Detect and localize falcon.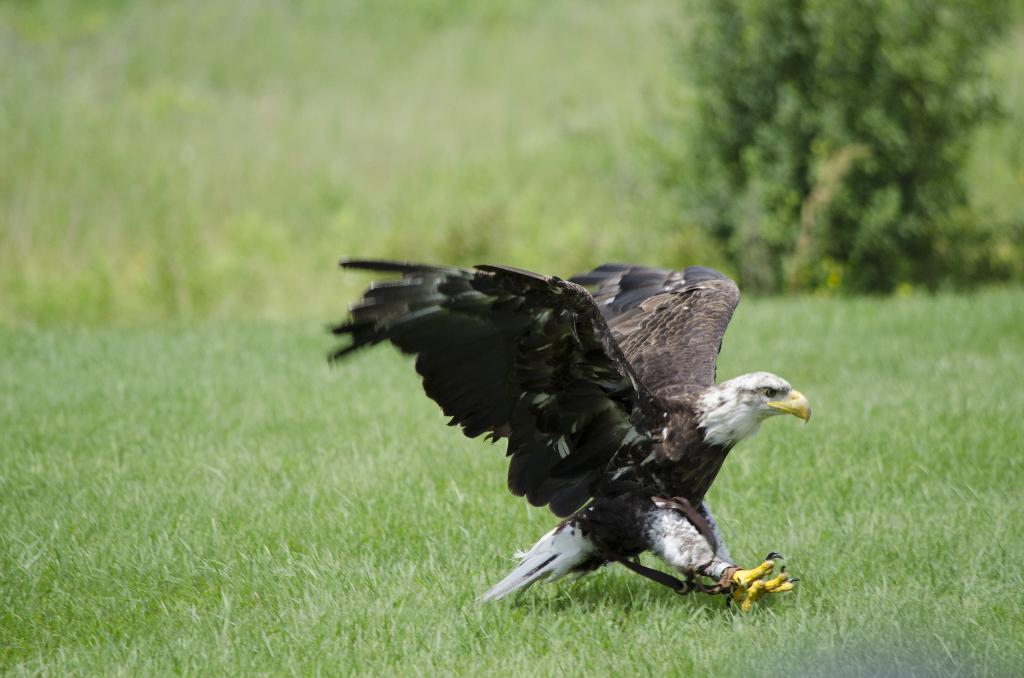
Localized at detection(307, 240, 813, 640).
